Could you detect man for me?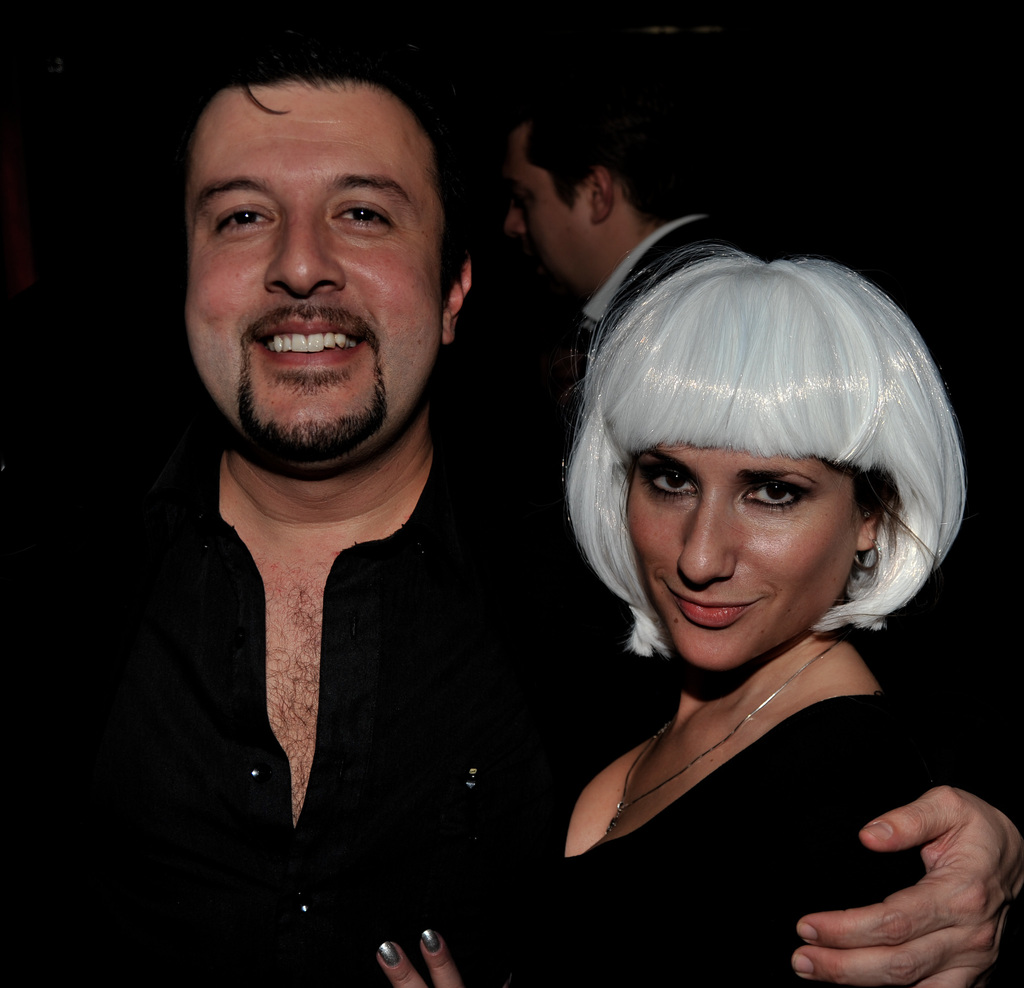
Detection result: [x1=502, y1=50, x2=753, y2=430].
